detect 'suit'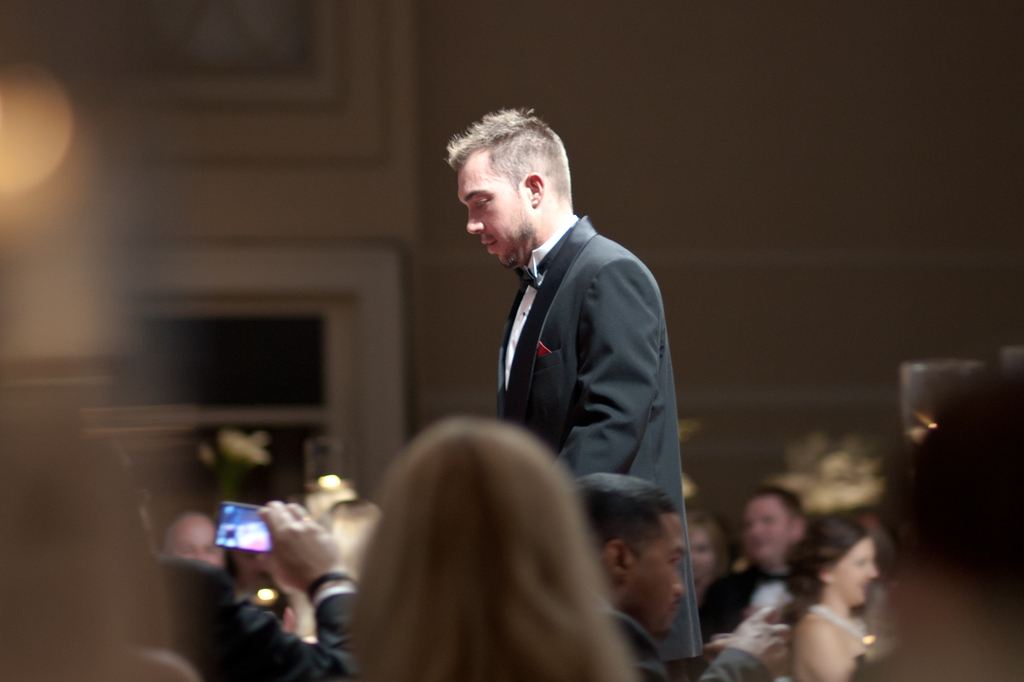
detection(496, 211, 705, 660)
